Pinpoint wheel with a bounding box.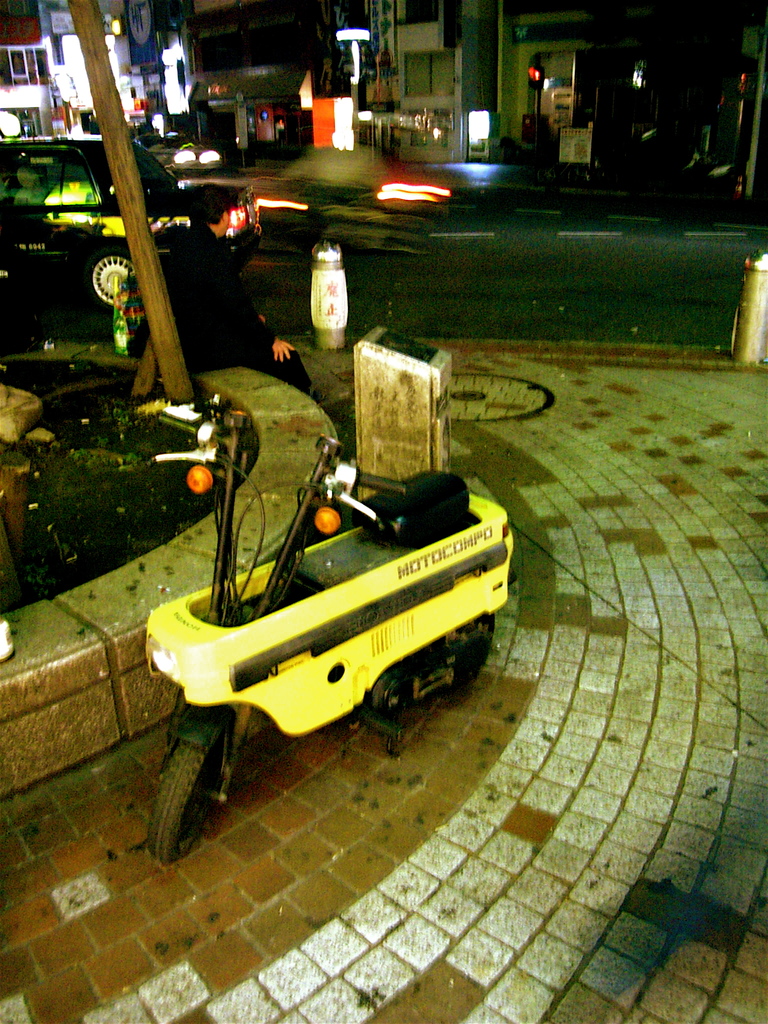
[x1=151, y1=707, x2=238, y2=869].
